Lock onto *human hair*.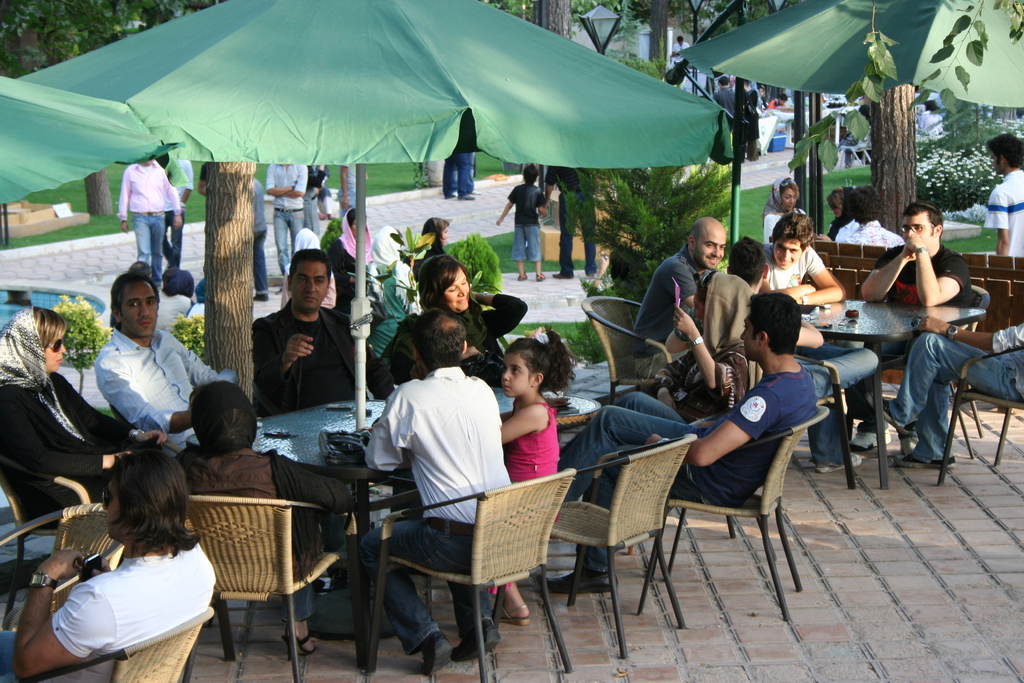
Locked: [left=110, top=449, right=203, bottom=555].
